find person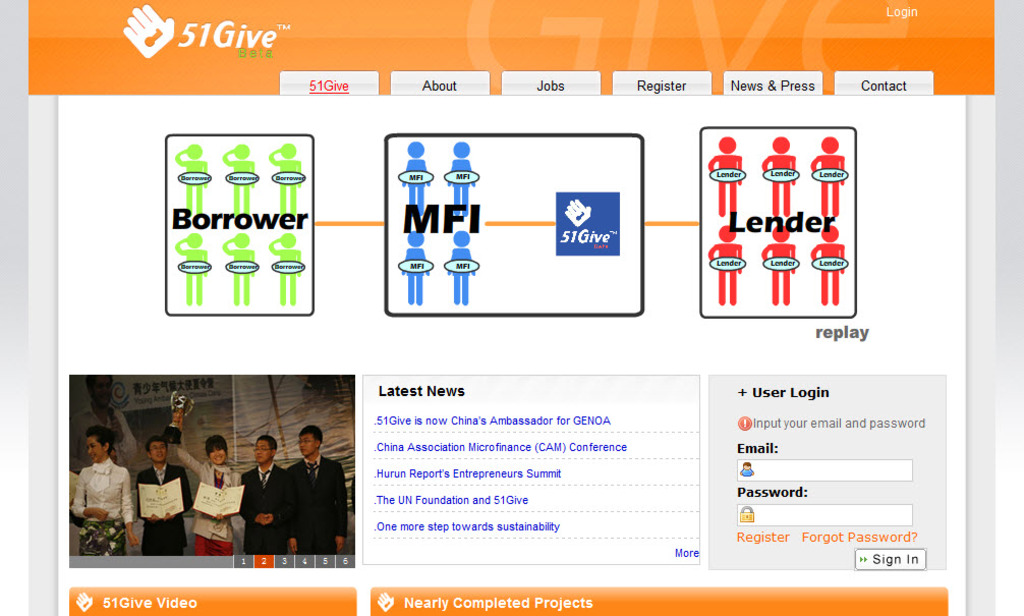
(x1=706, y1=227, x2=744, y2=303)
